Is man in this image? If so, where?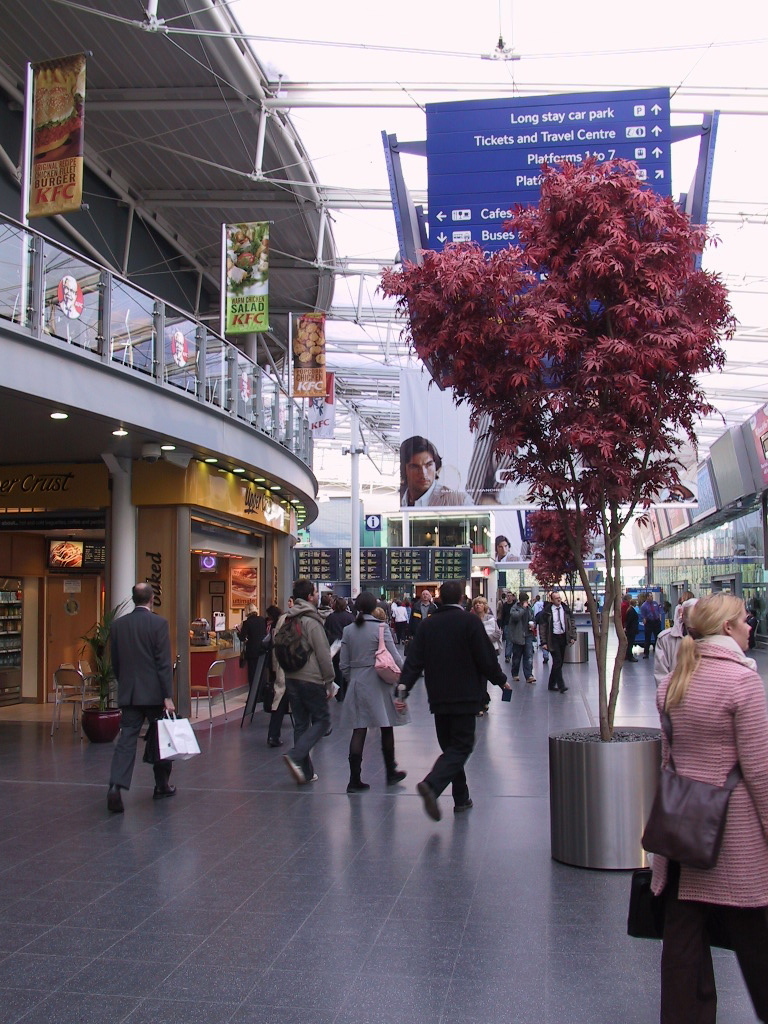
Yes, at 265:576:343:790.
